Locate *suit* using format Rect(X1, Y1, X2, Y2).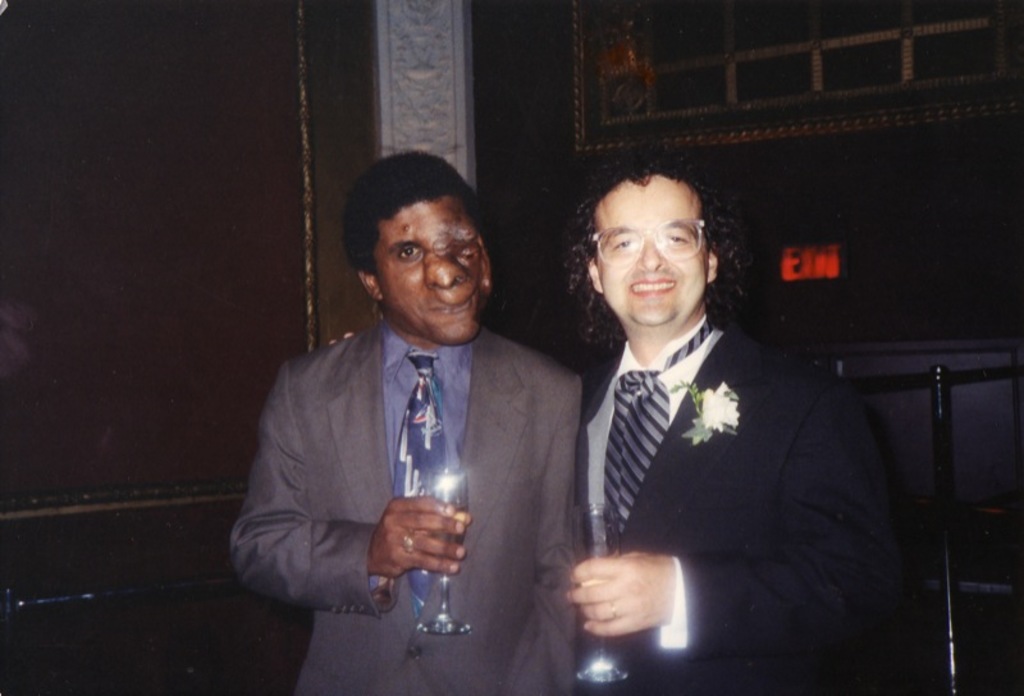
Rect(233, 230, 582, 647).
